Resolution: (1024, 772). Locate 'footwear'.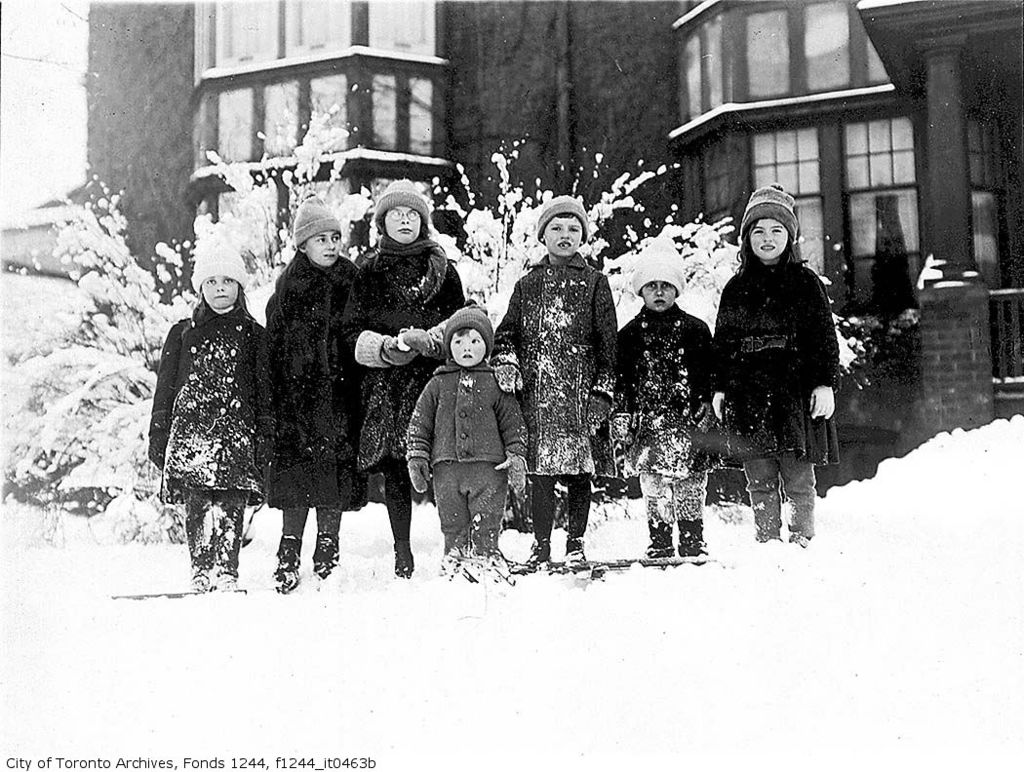
bbox=[216, 572, 240, 591].
